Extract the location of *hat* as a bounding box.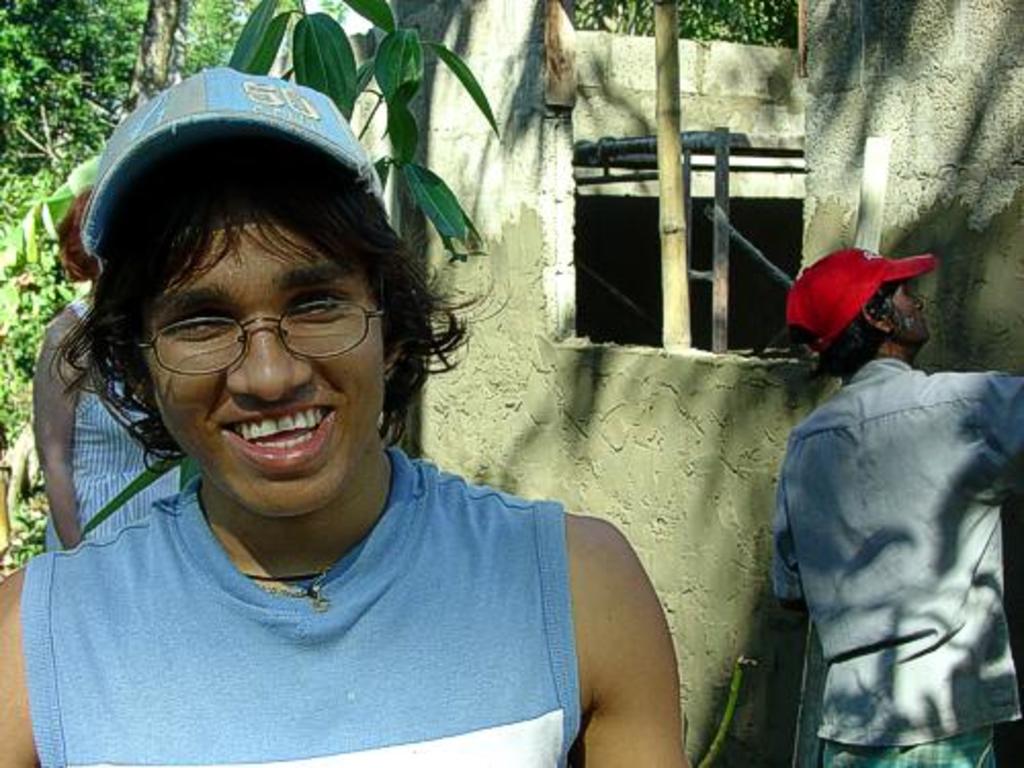
788 242 934 344.
